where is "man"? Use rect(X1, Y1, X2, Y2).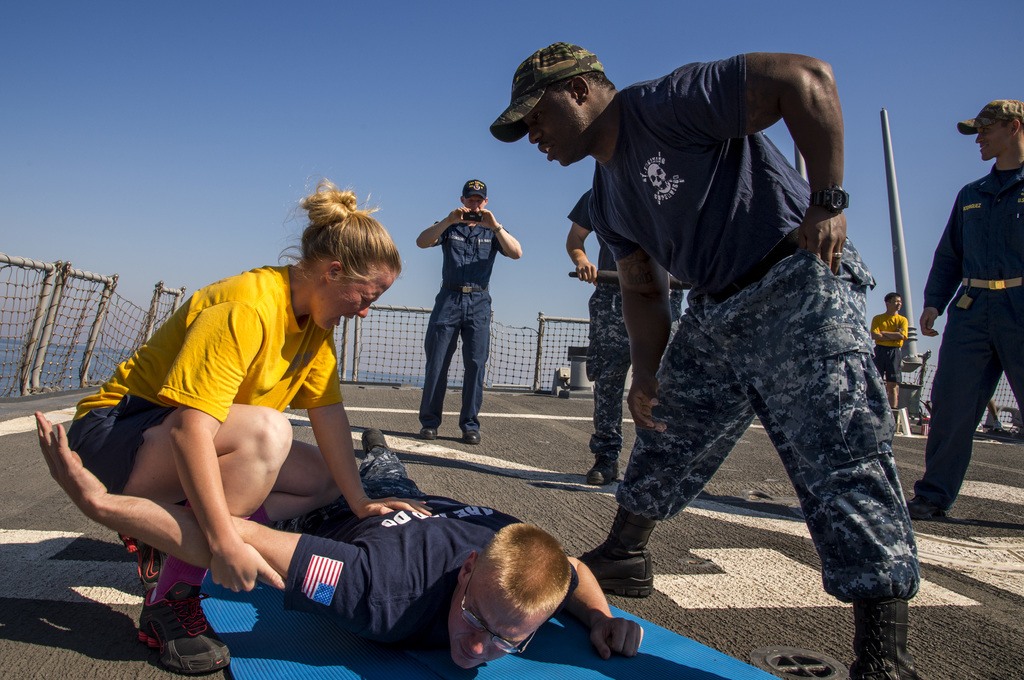
rect(559, 181, 686, 489).
